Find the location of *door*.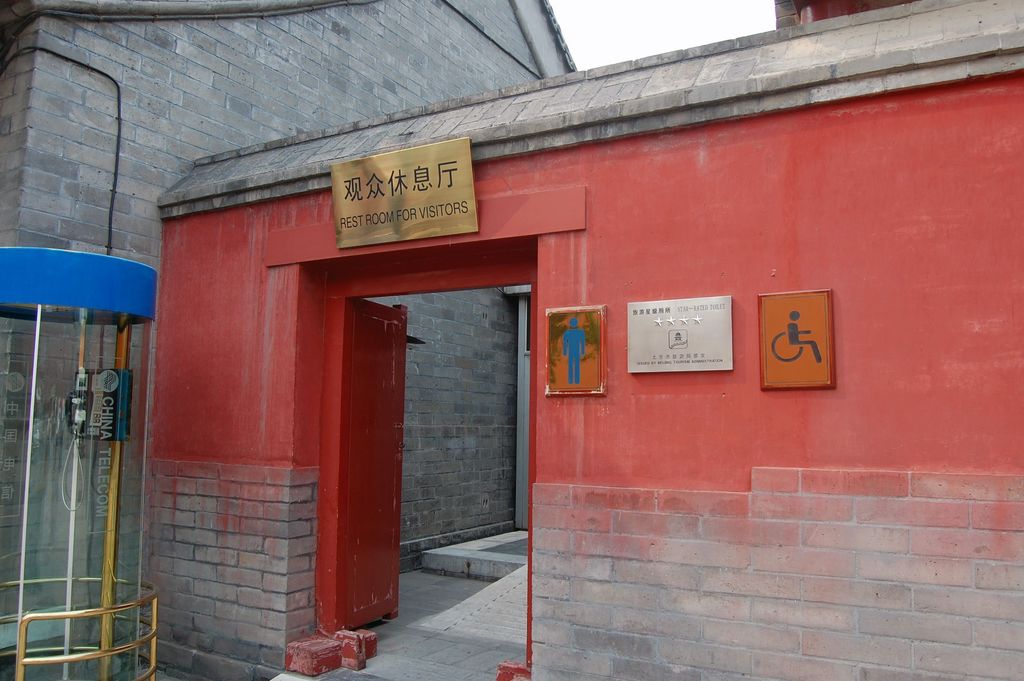
Location: Rect(326, 299, 413, 639).
